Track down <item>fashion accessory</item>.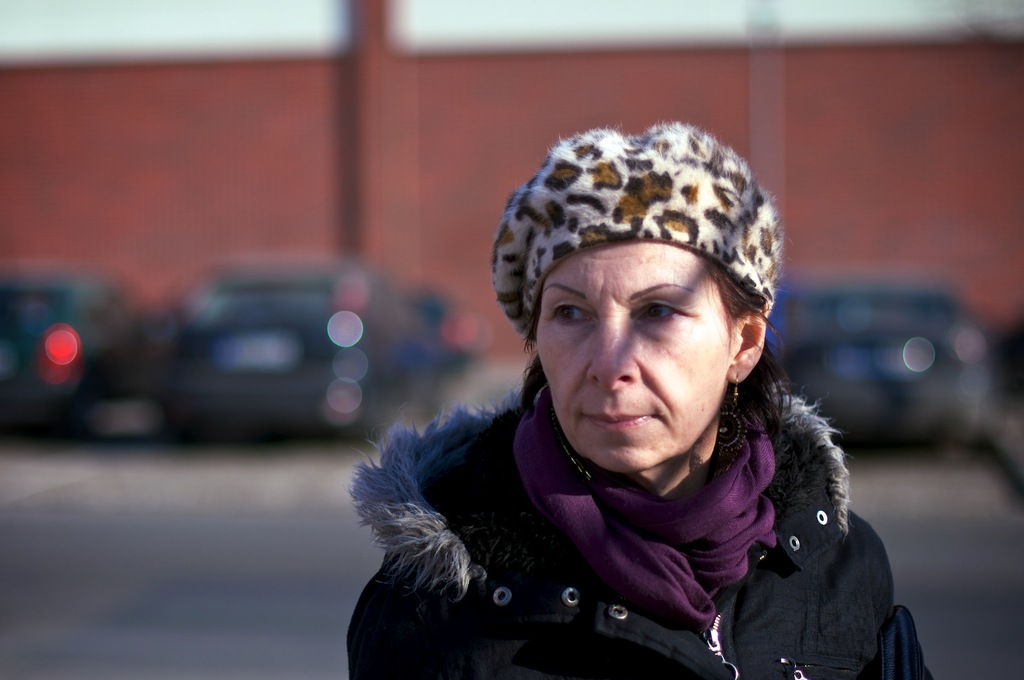
Tracked to select_region(554, 401, 595, 486).
